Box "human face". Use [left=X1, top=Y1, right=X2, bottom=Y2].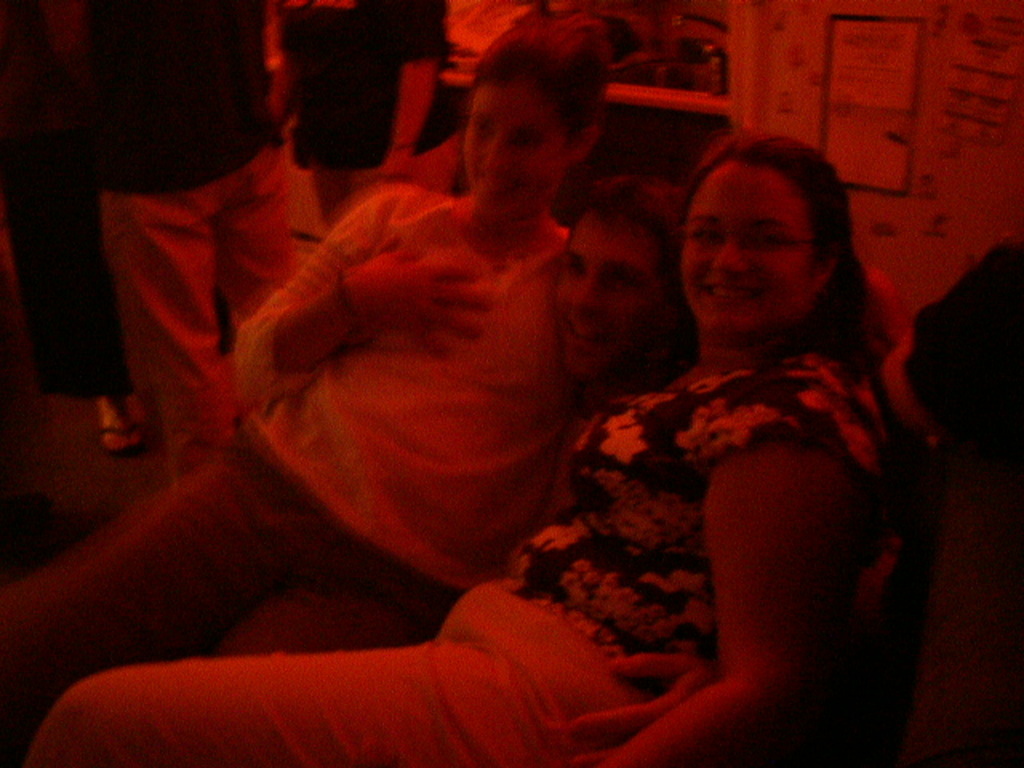
[left=464, top=80, right=568, bottom=218].
